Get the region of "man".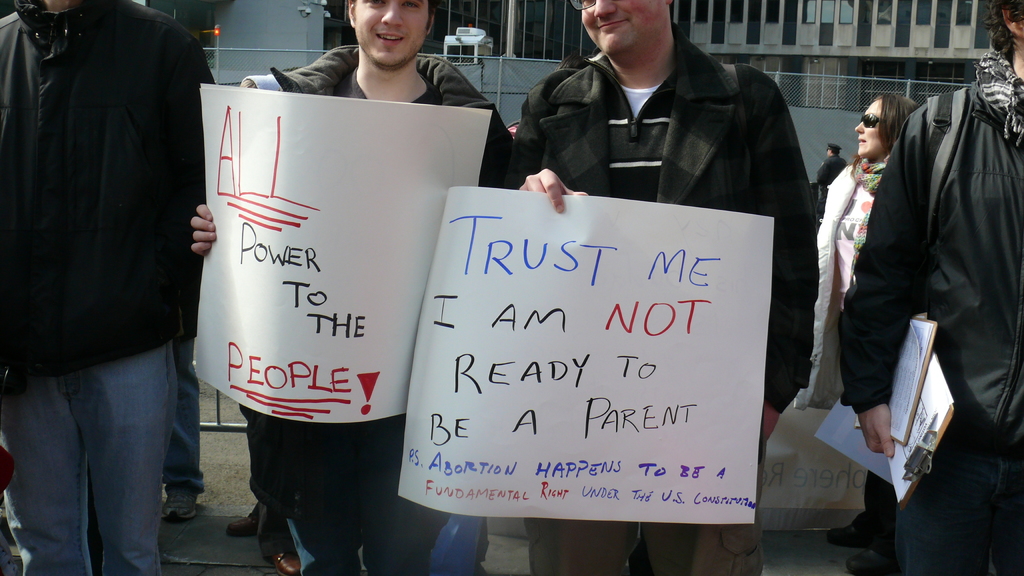
<bbox>836, 0, 1023, 575</bbox>.
